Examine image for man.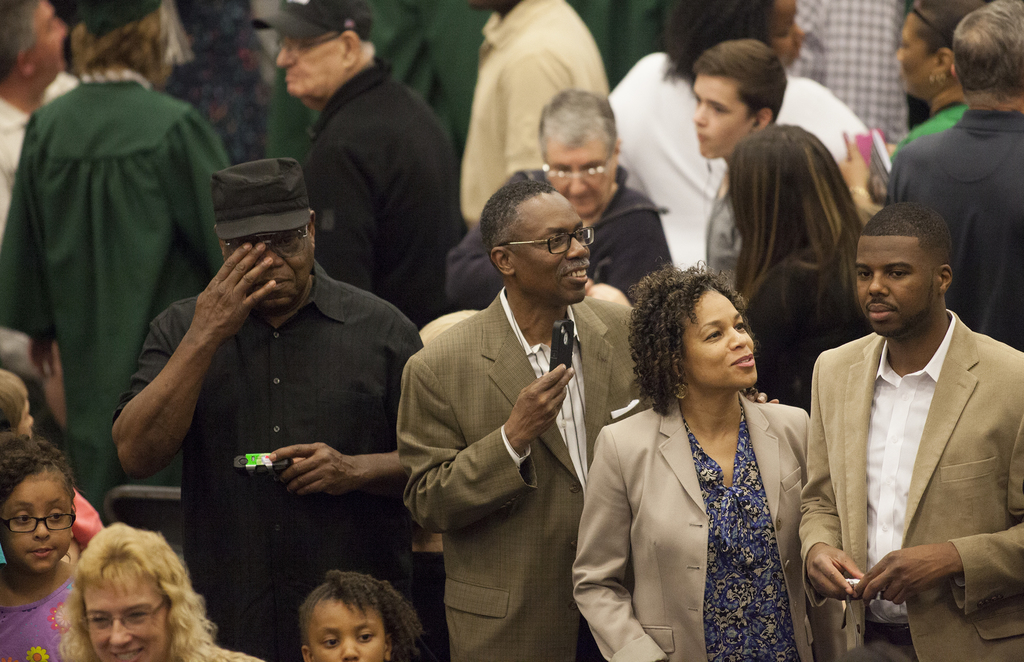
Examination result: detection(0, 0, 76, 246).
